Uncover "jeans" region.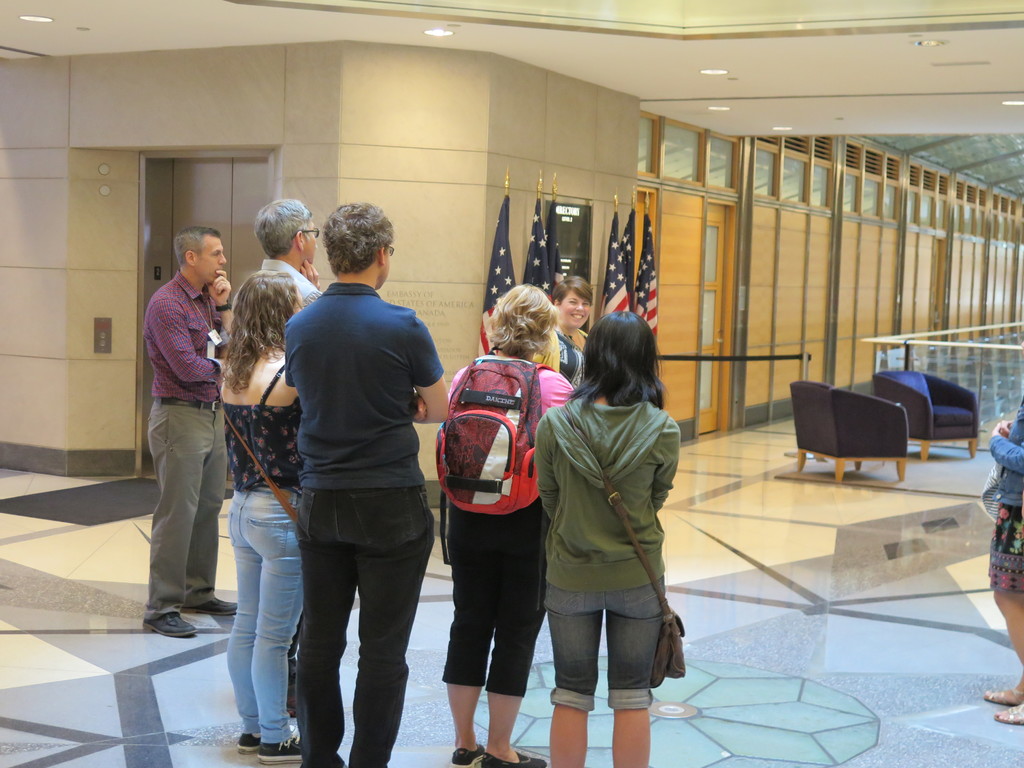
Uncovered: 293/487/448/765.
